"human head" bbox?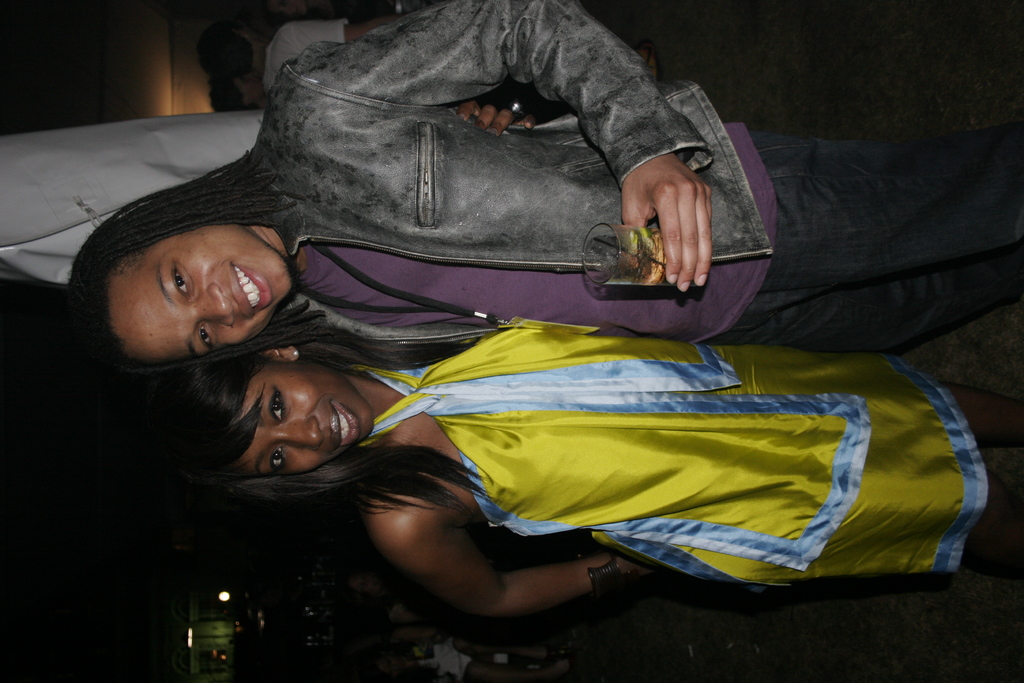
<region>83, 172, 309, 356</region>
